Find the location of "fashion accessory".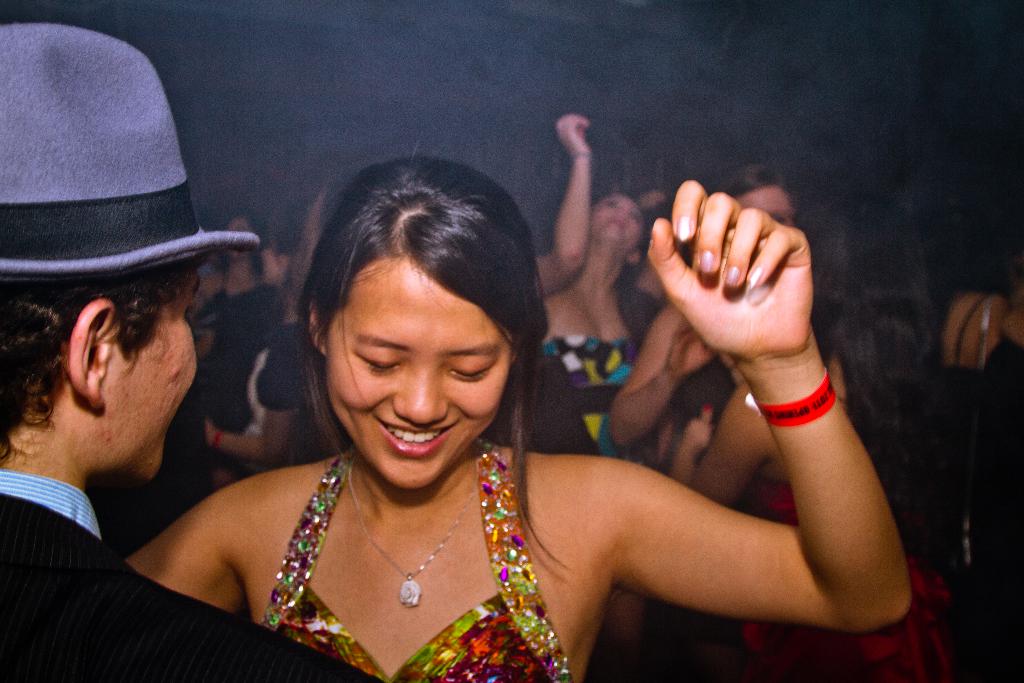
Location: rect(0, 21, 263, 284).
